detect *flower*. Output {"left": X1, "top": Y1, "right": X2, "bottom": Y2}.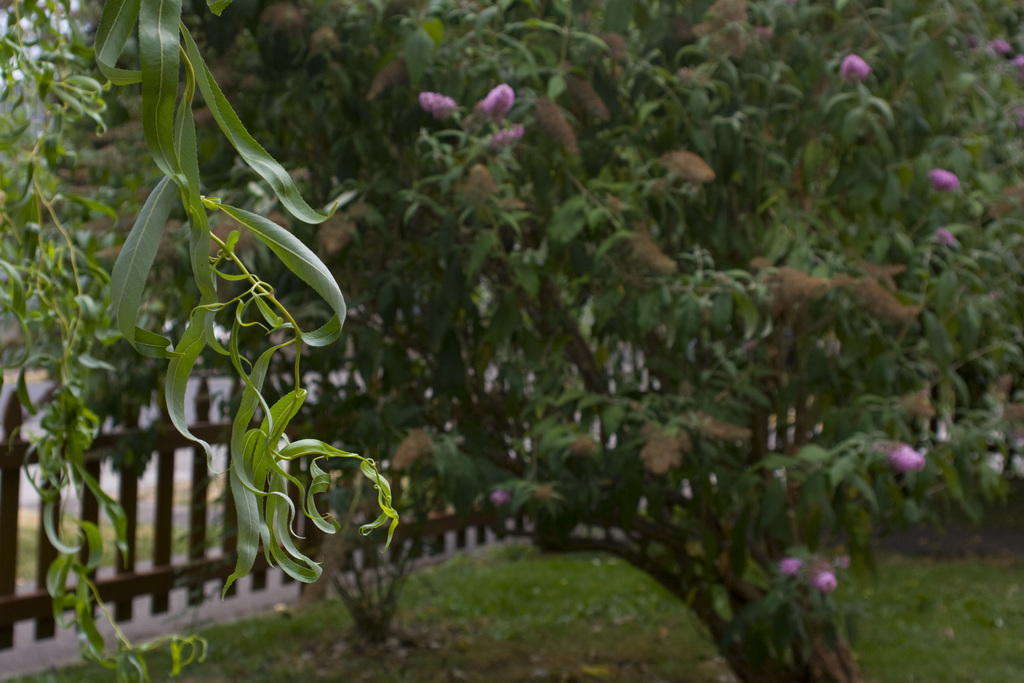
{"left": 813, "top": 573, "right": 834, "bottom": 598}.
